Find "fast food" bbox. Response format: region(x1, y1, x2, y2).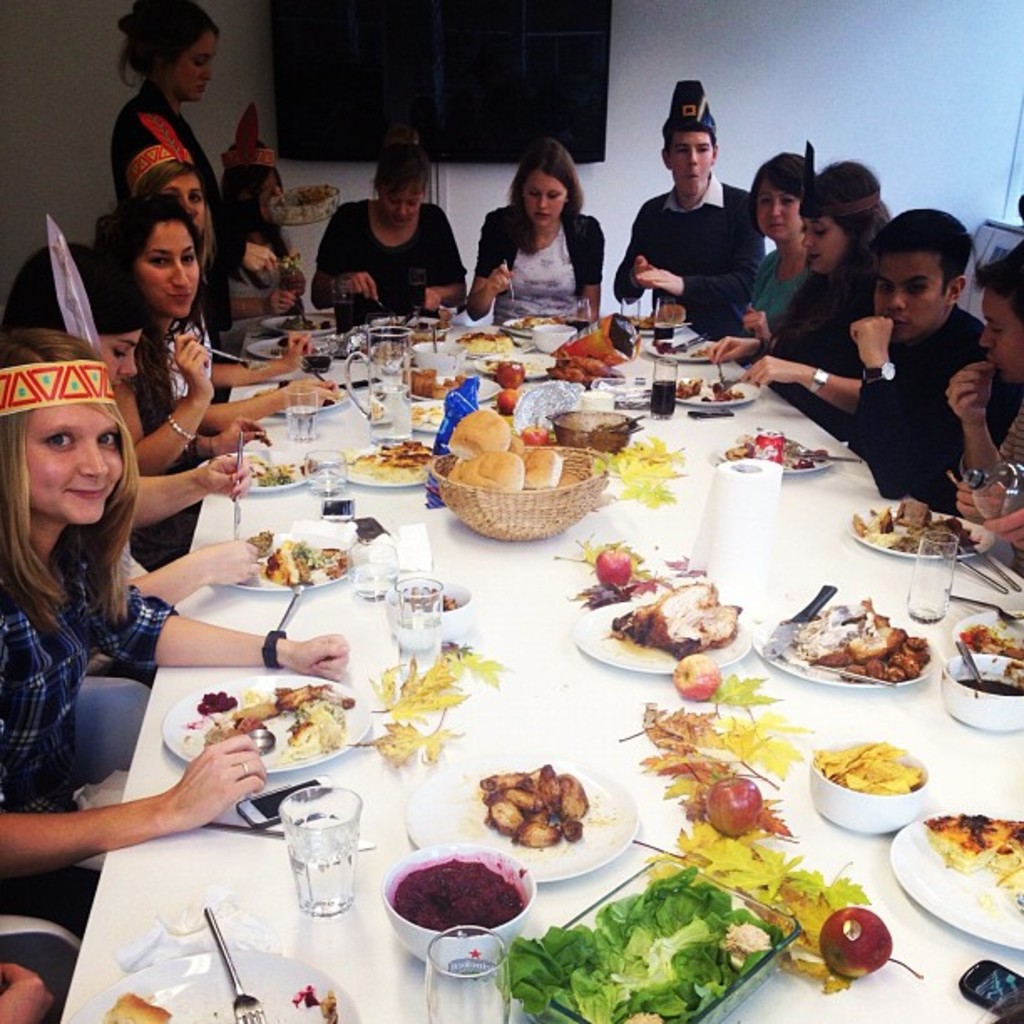
region(783, 589, 937, 689).
